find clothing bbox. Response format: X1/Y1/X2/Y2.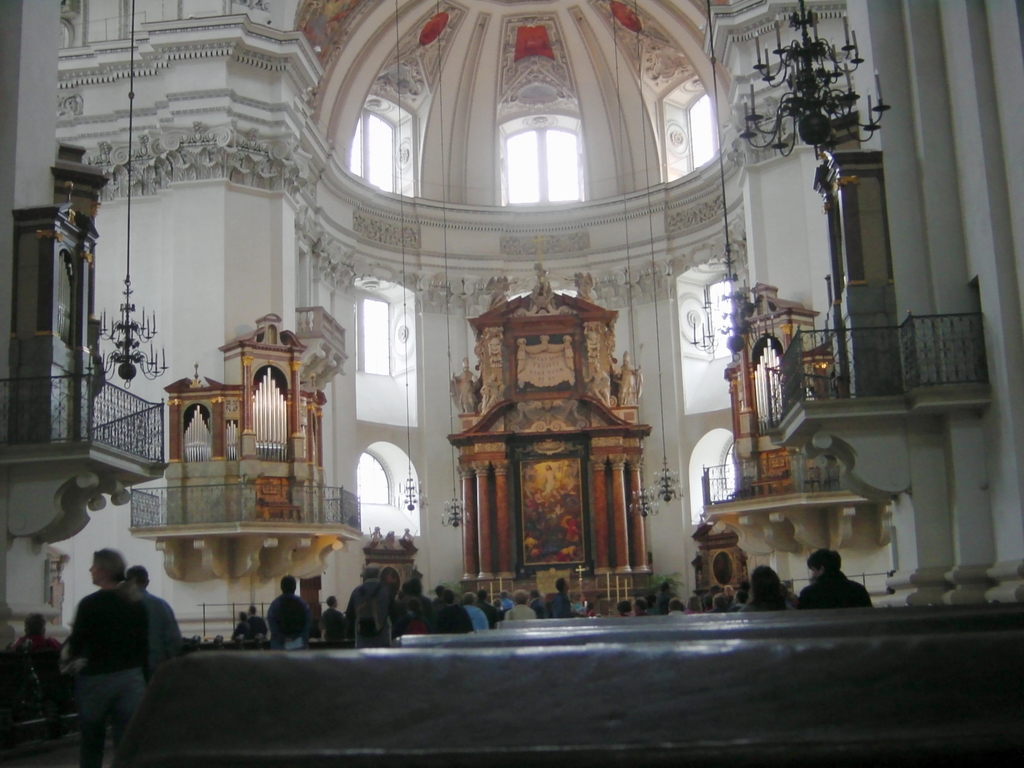
148/588/180/674.
